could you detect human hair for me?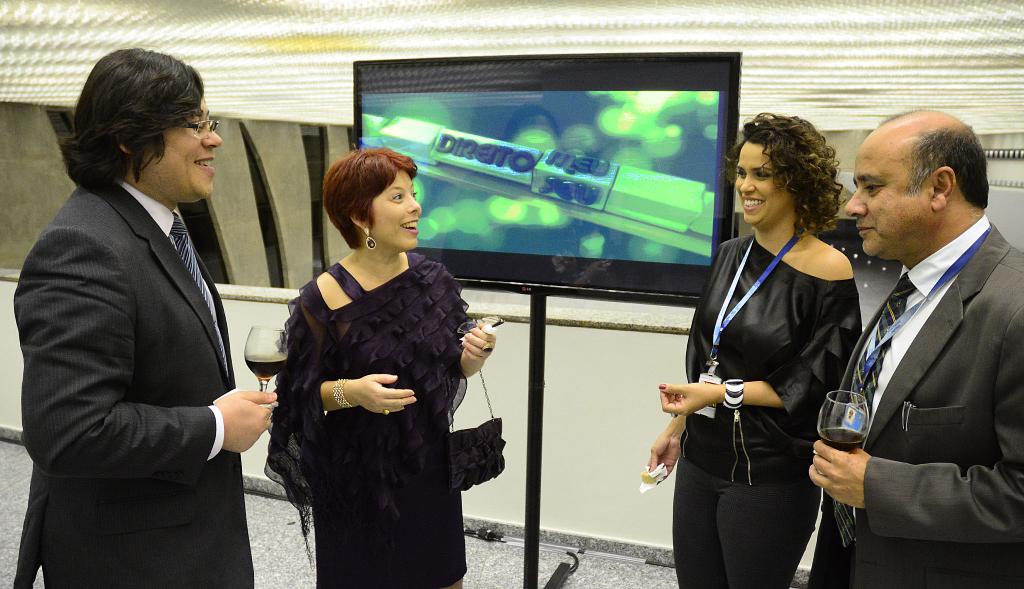
Detection result: rect(52, 42, 204, 193).
